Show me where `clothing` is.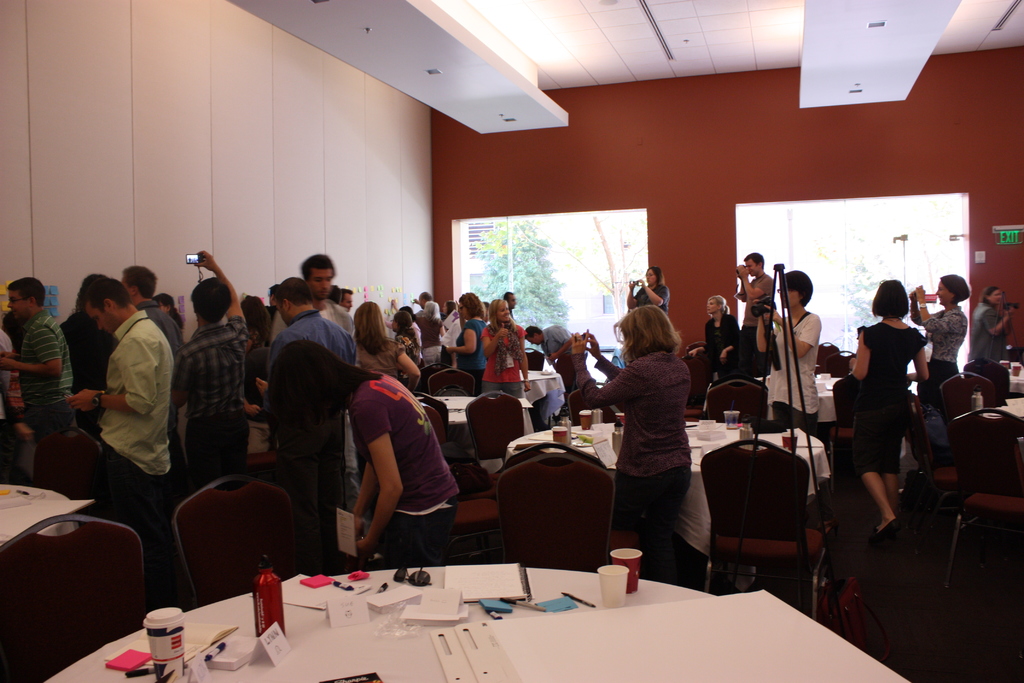
`clothing` is at [x1=456, y1=315, x2=496, y2=388].
